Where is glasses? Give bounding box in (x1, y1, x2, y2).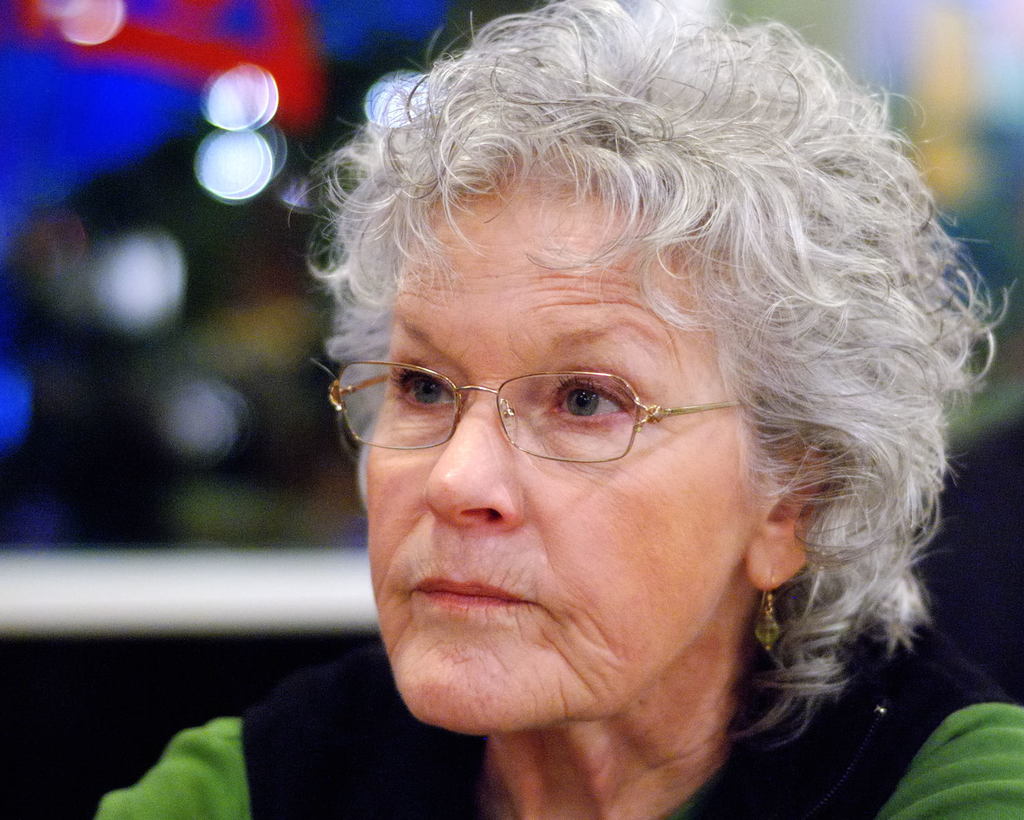
(322, 351, 773, 470).
